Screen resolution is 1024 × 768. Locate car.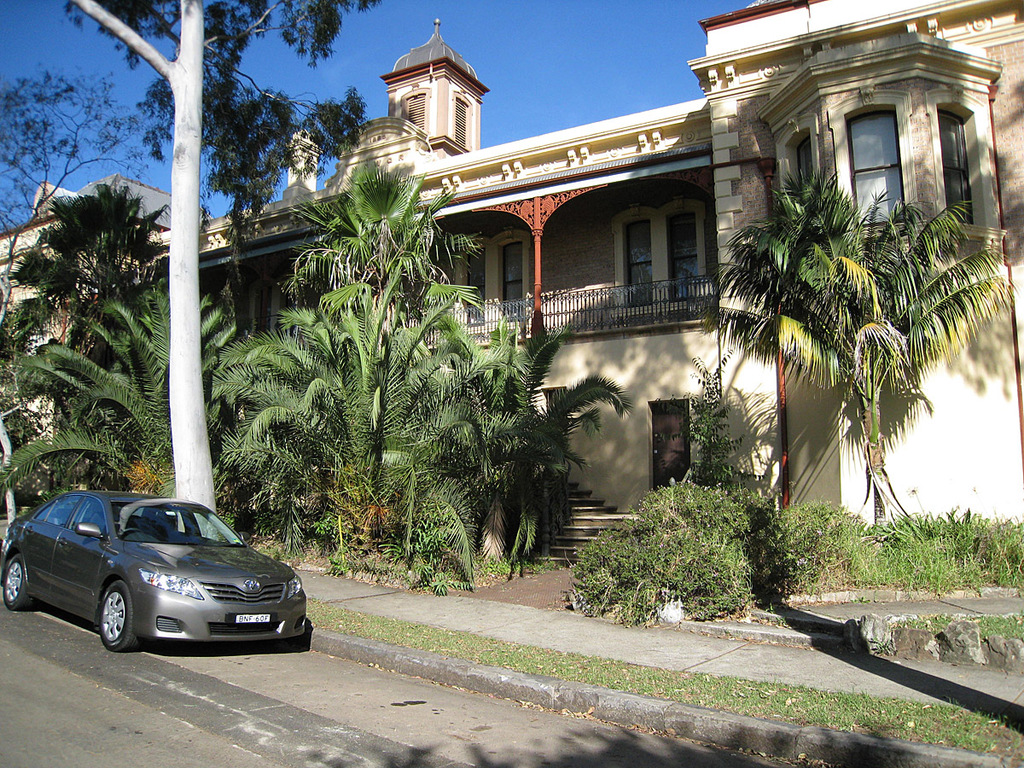
l=0, t=491, r=308, b=655.
